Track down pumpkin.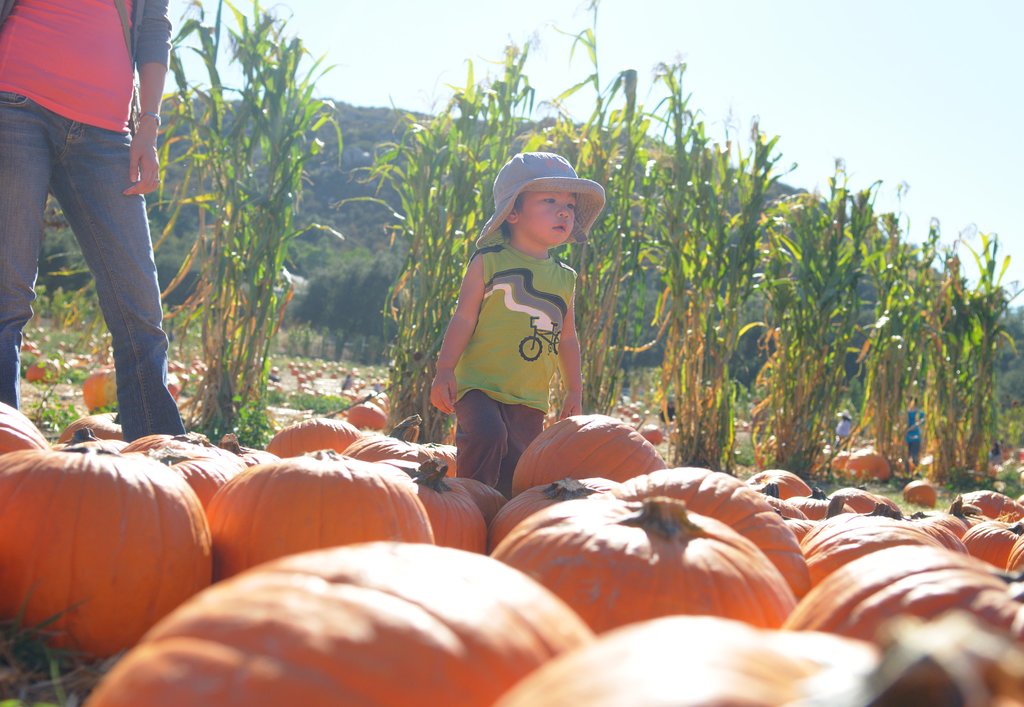
Tracked to {"x1": 85, "y1": 535, "x2": 593, "y2": 706}.
